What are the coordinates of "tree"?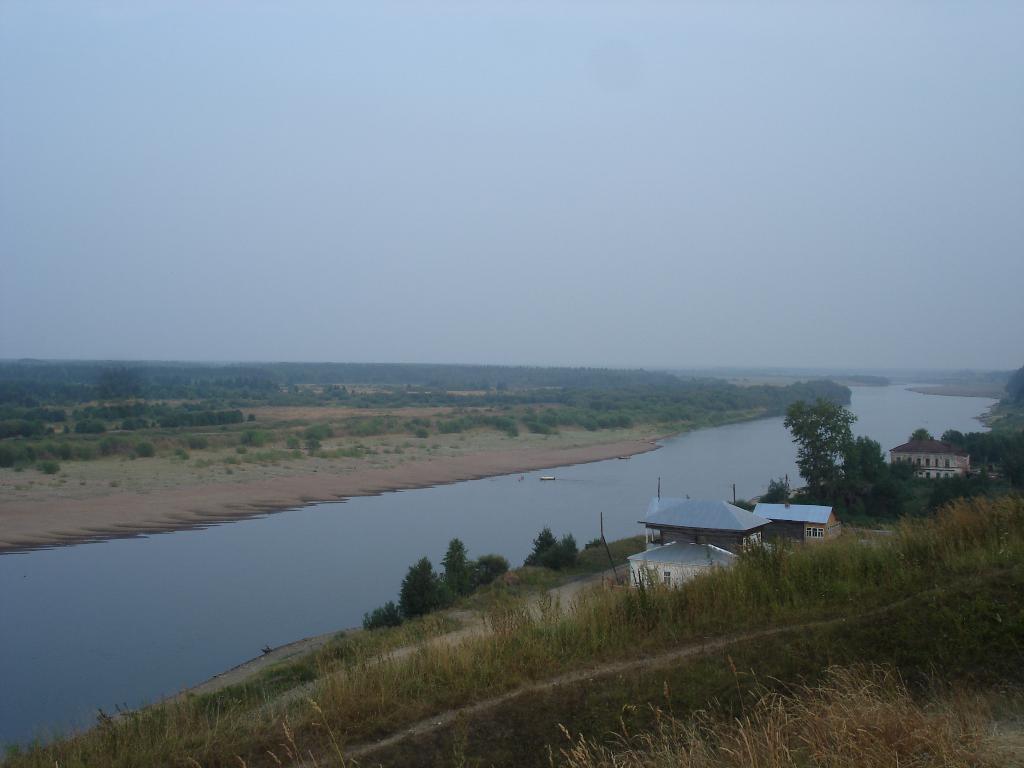
<box>765,479,789,506</box>.
